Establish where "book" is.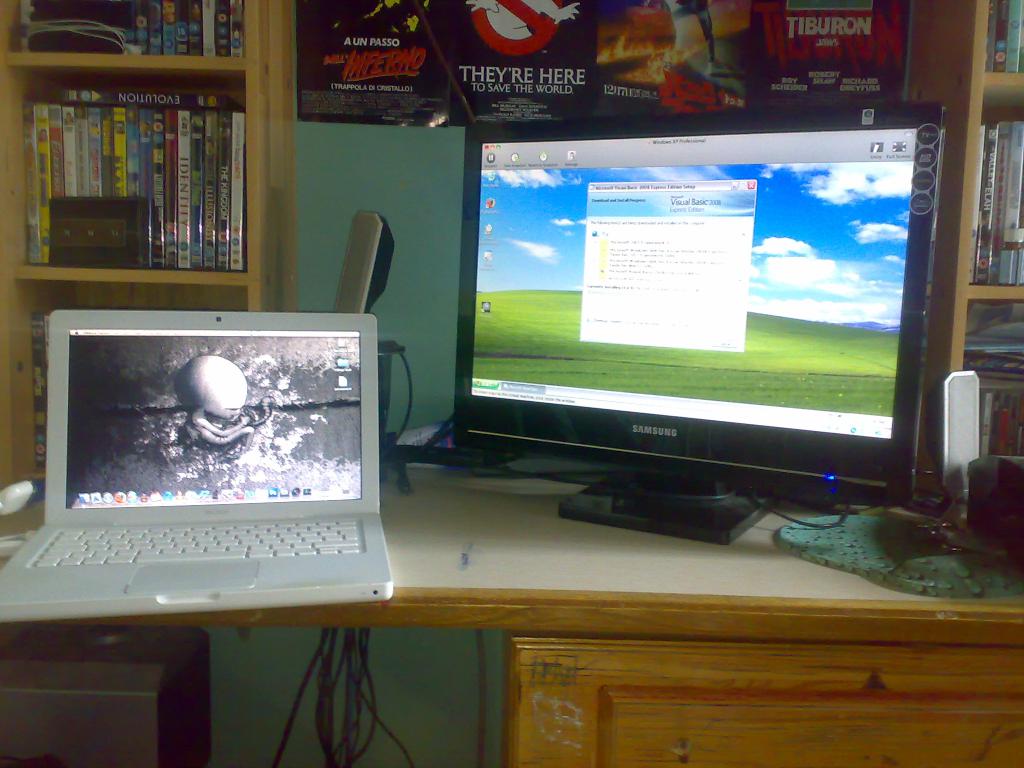
Established at locate(25, 309, 46, 474).
